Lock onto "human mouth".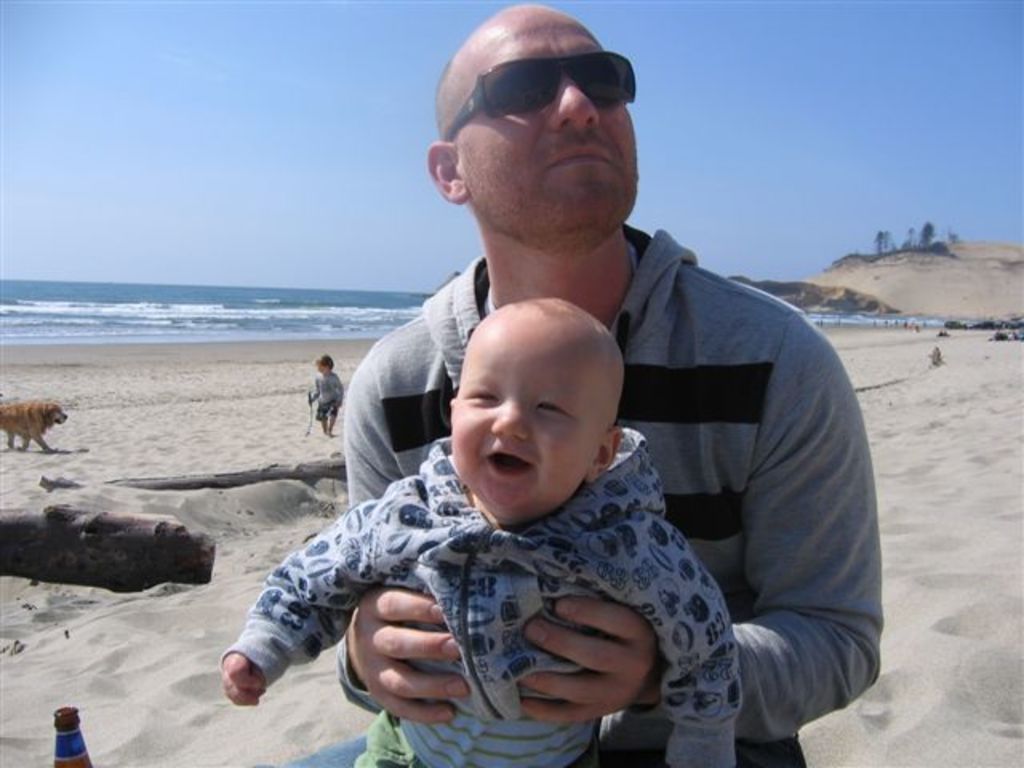
Locked: select_region(483, 450, 530, 474).
